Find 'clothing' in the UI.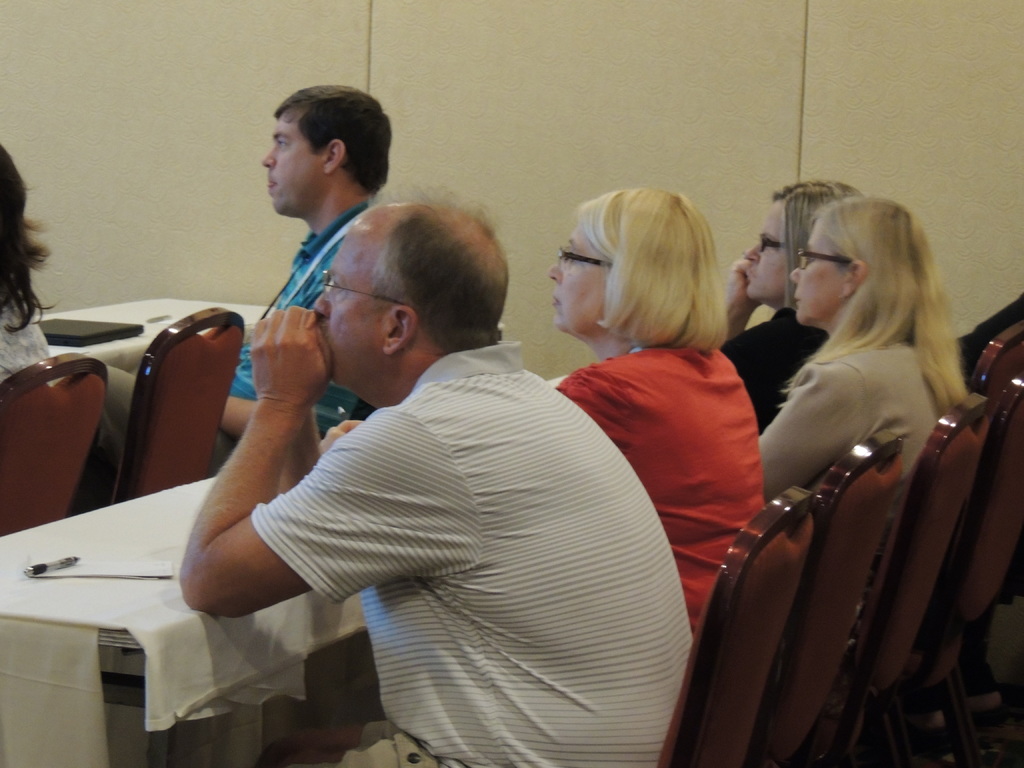
UI element at bbox=[0, 284, 58, 388].
